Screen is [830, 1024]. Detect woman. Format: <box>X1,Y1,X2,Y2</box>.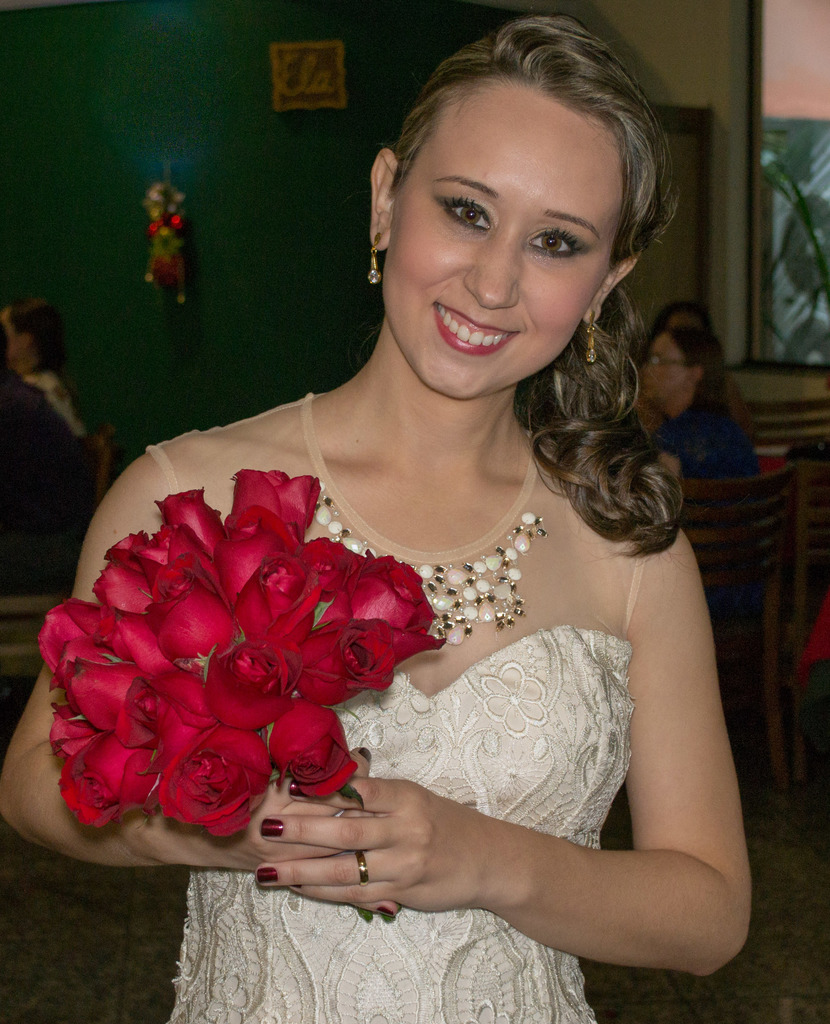
<box>92,74,731,1000</box>.
